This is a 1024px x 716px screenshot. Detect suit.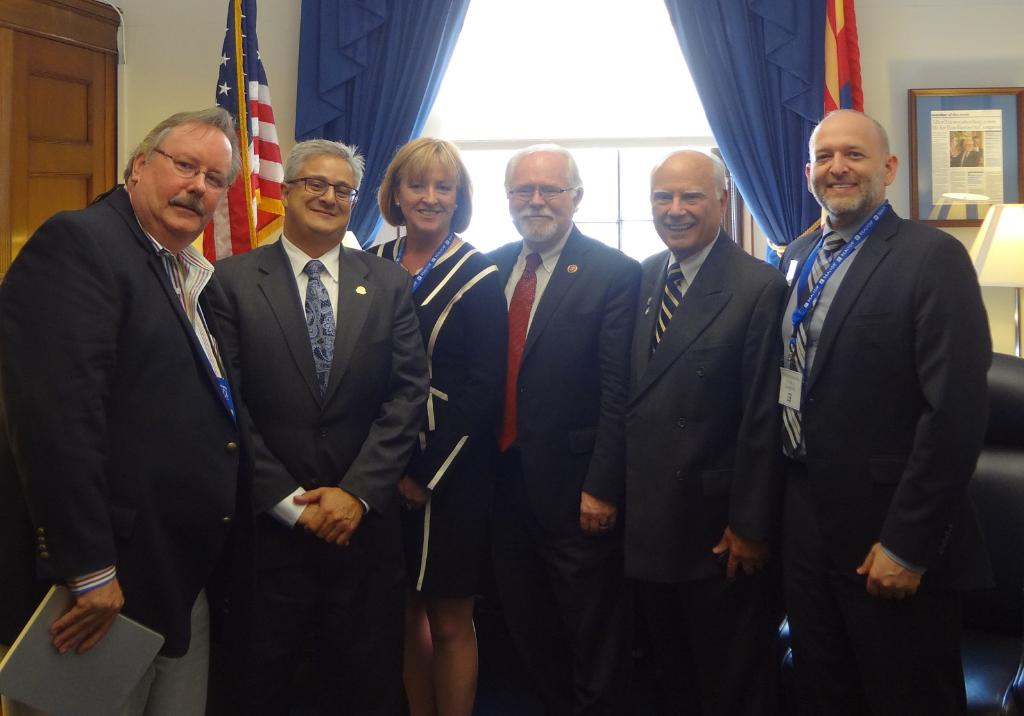
<bbox>621, 228, 791, 714</bbox>.
